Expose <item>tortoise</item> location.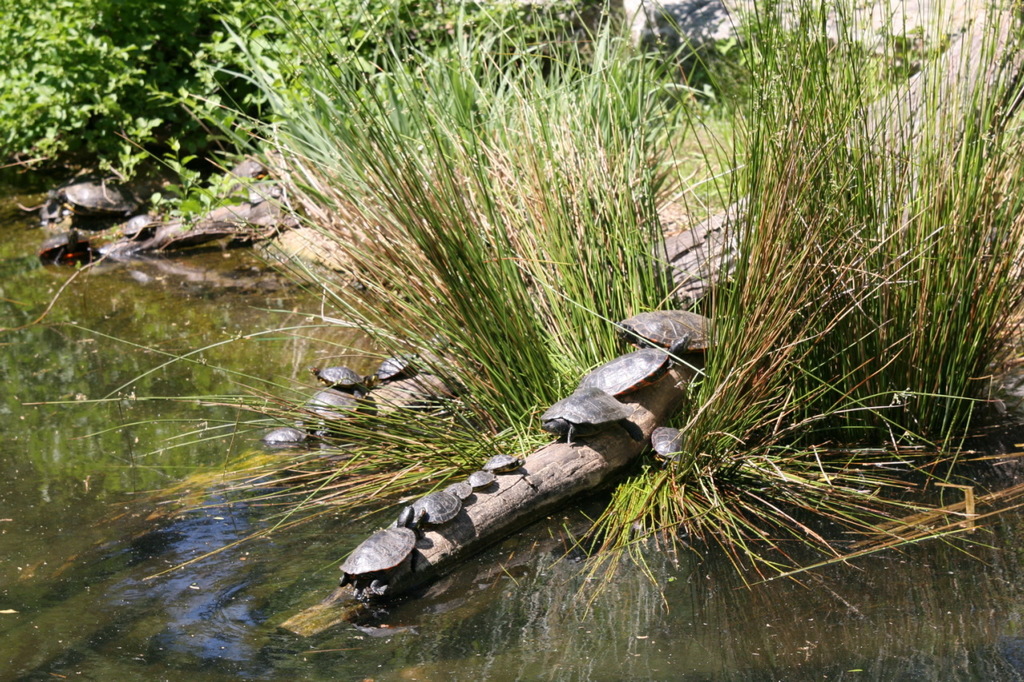
Exposed at select_region(621, 303, 726, 362).
